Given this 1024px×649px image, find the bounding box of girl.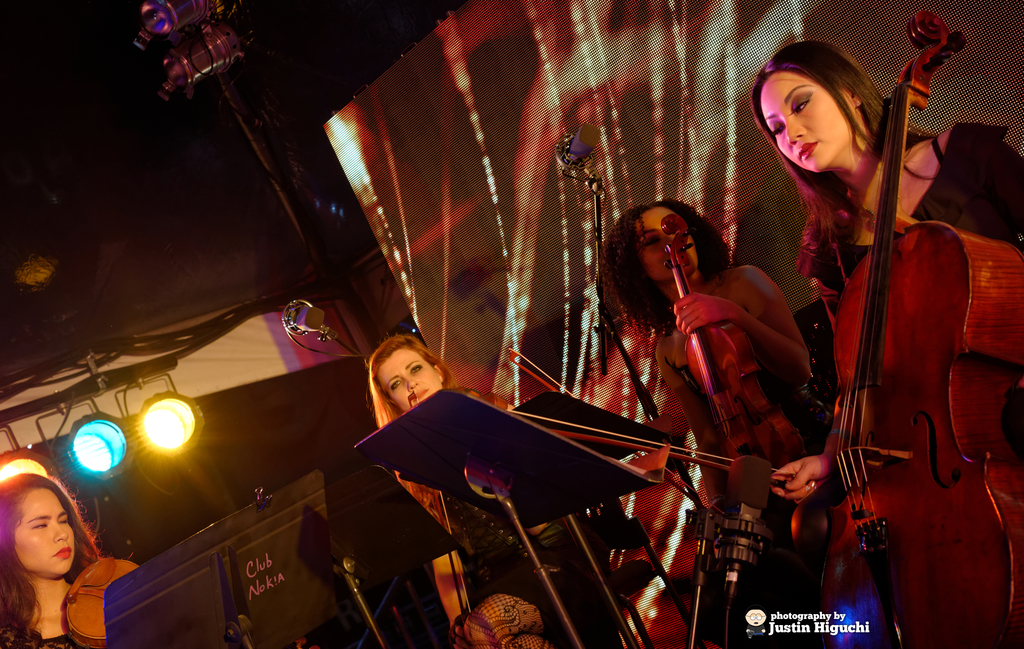
x1=767 y1=45 x2=1023 y2=473.
